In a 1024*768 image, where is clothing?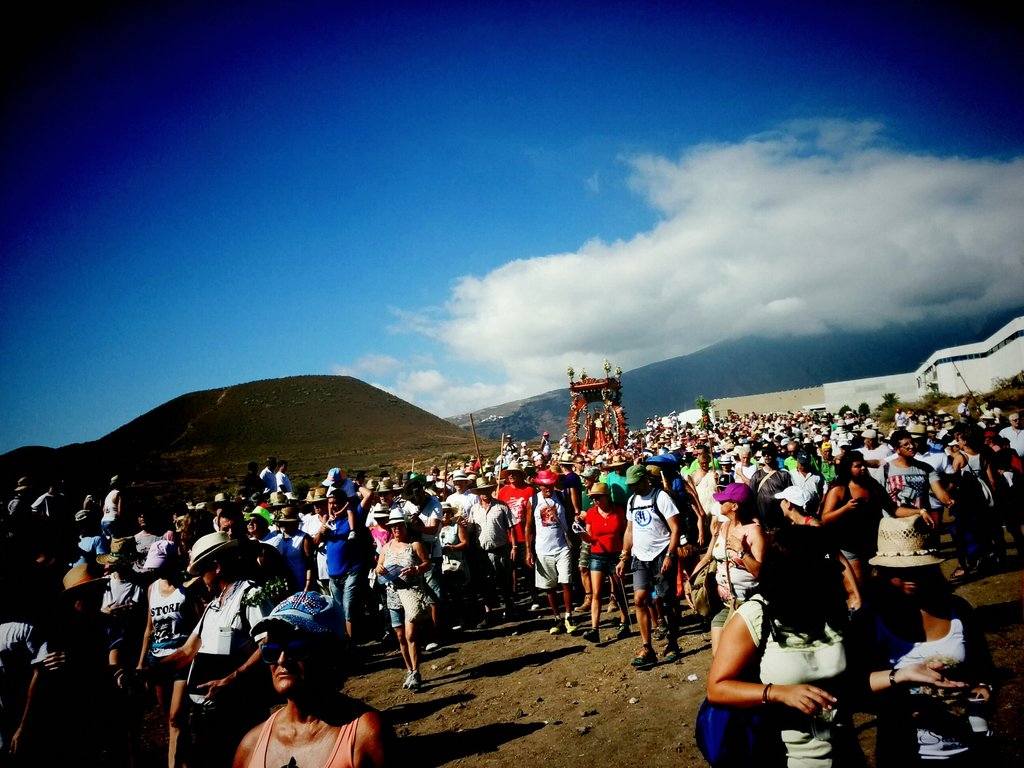
[x1=532, y1=500, x2=575, y2=595].
